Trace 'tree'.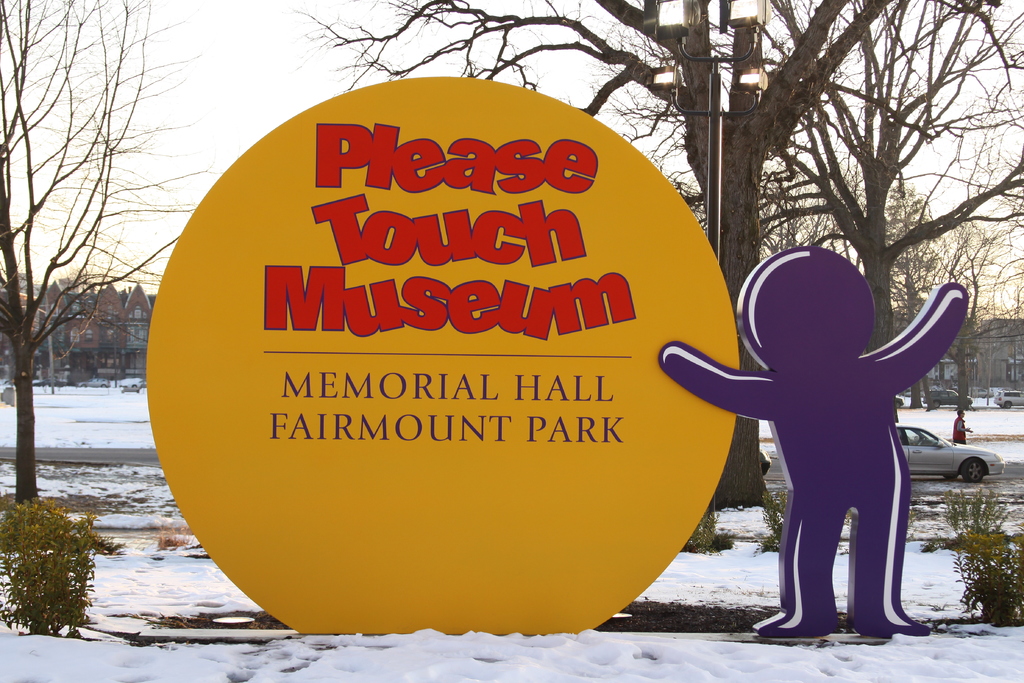
Traced to crop(304, 0, 1023, 523).
